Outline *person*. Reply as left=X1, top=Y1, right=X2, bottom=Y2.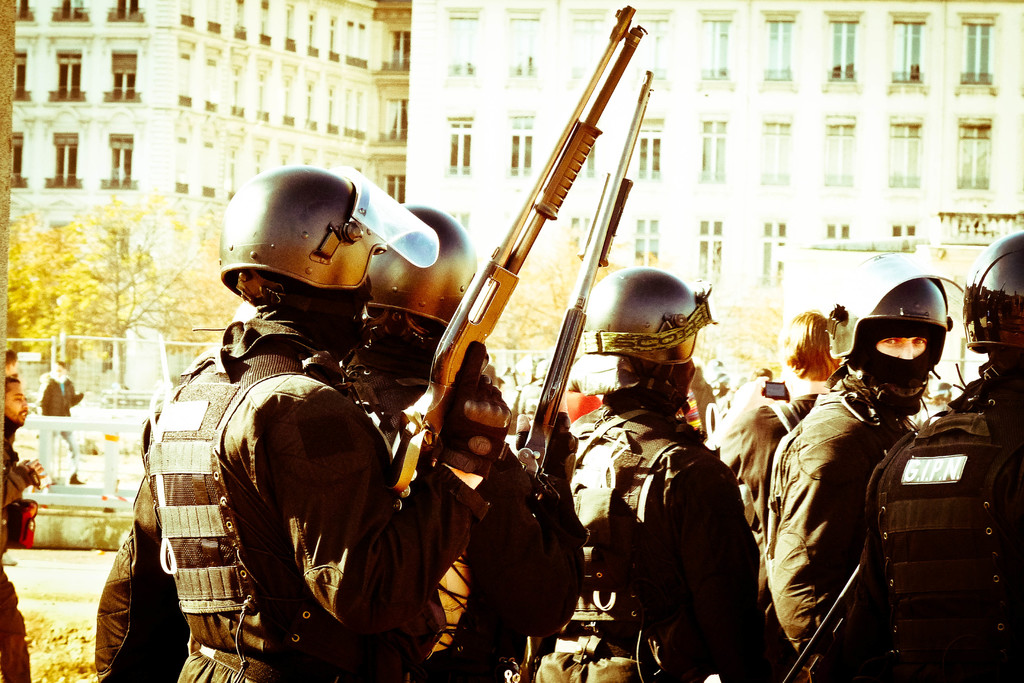
left=0, top=375, right=46, bottom=682.
